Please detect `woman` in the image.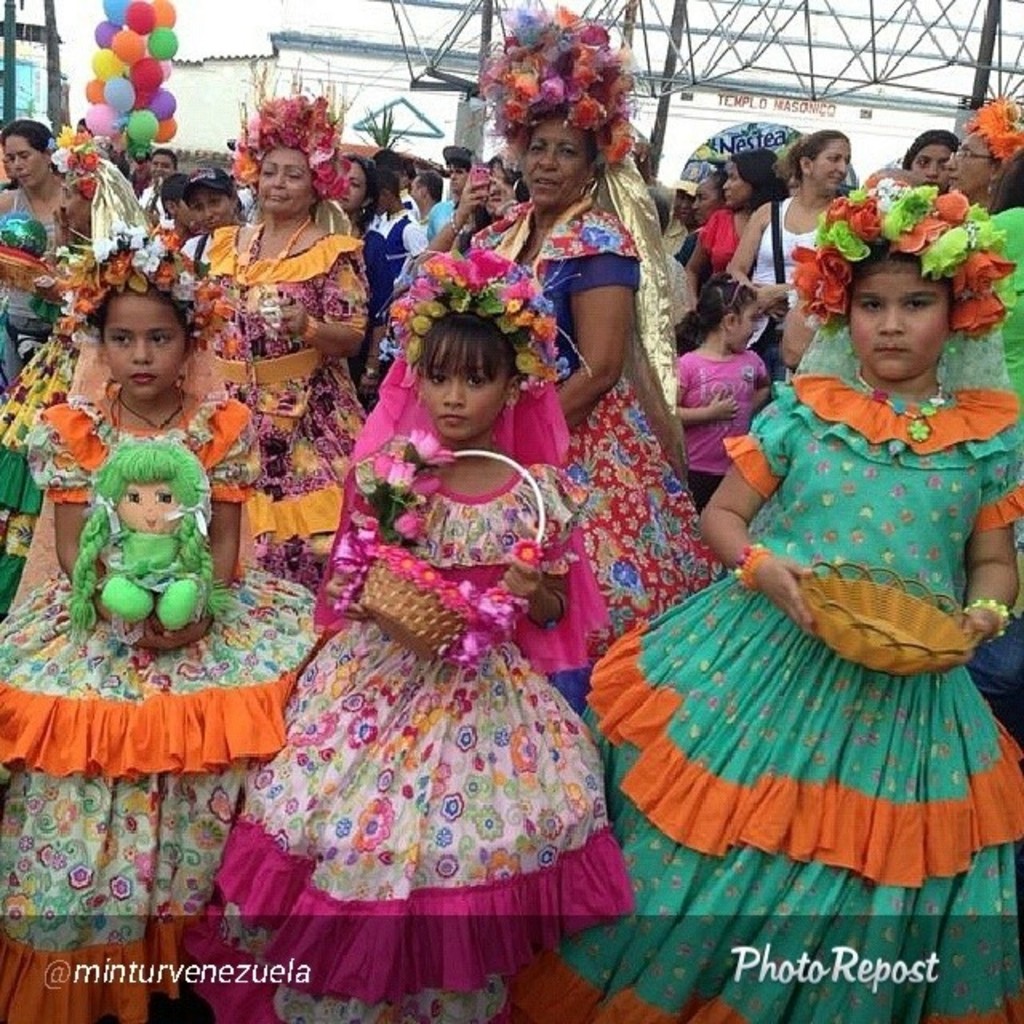
[464, 0, 725, 722].
